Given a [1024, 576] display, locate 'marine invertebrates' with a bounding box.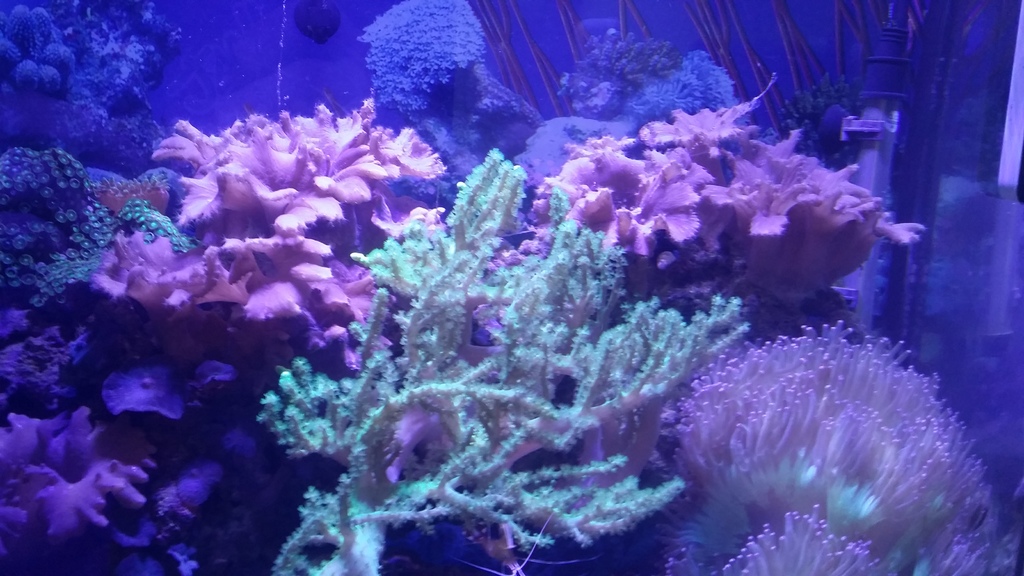
Located: BBox(342, 0, 556, 176).
